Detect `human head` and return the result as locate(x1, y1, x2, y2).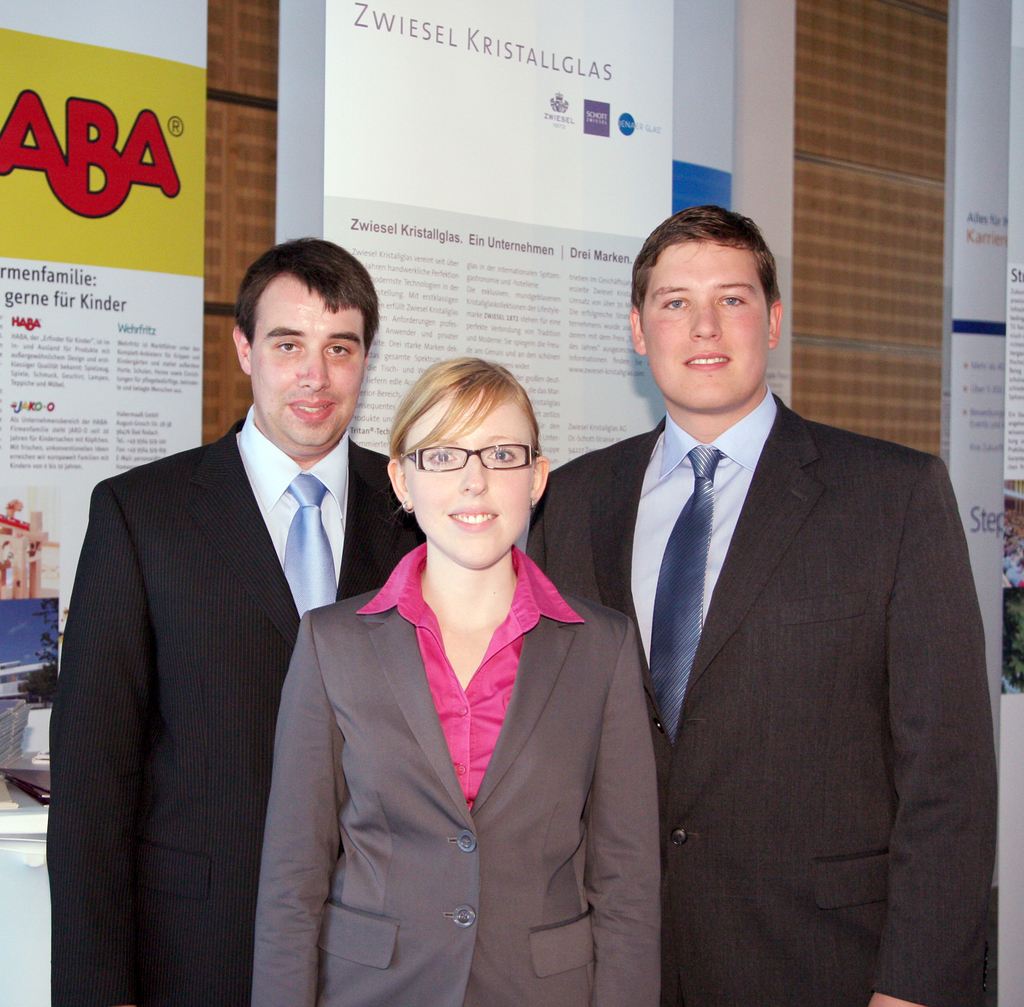
locate(205, 225, 389, 447).
